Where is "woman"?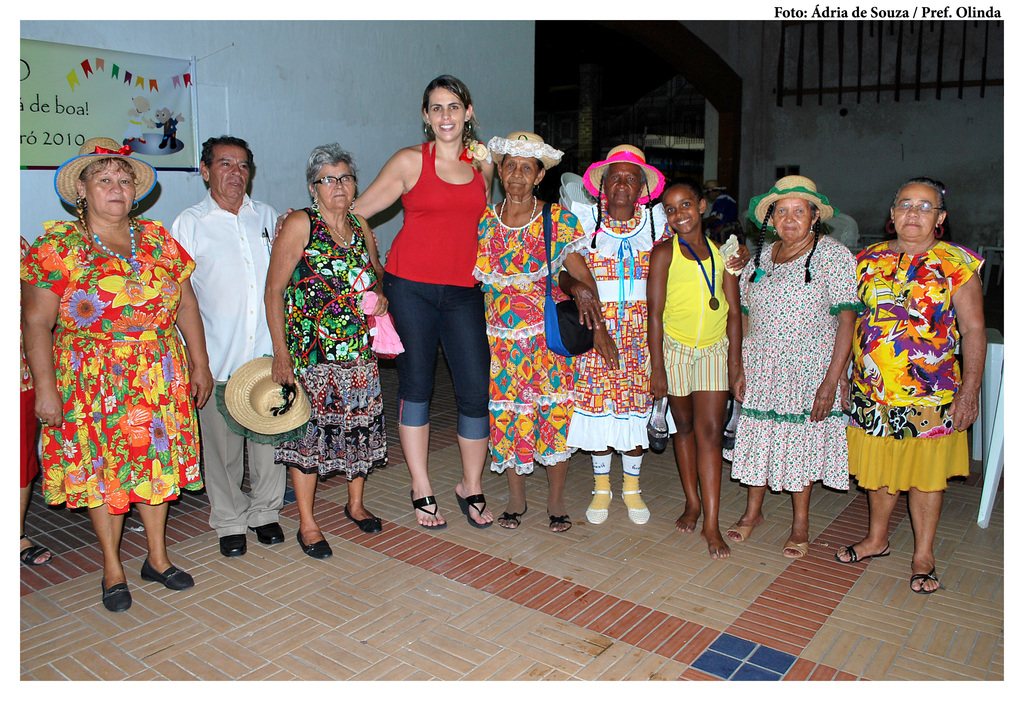
l=824, t=180, r=982, b=597.
